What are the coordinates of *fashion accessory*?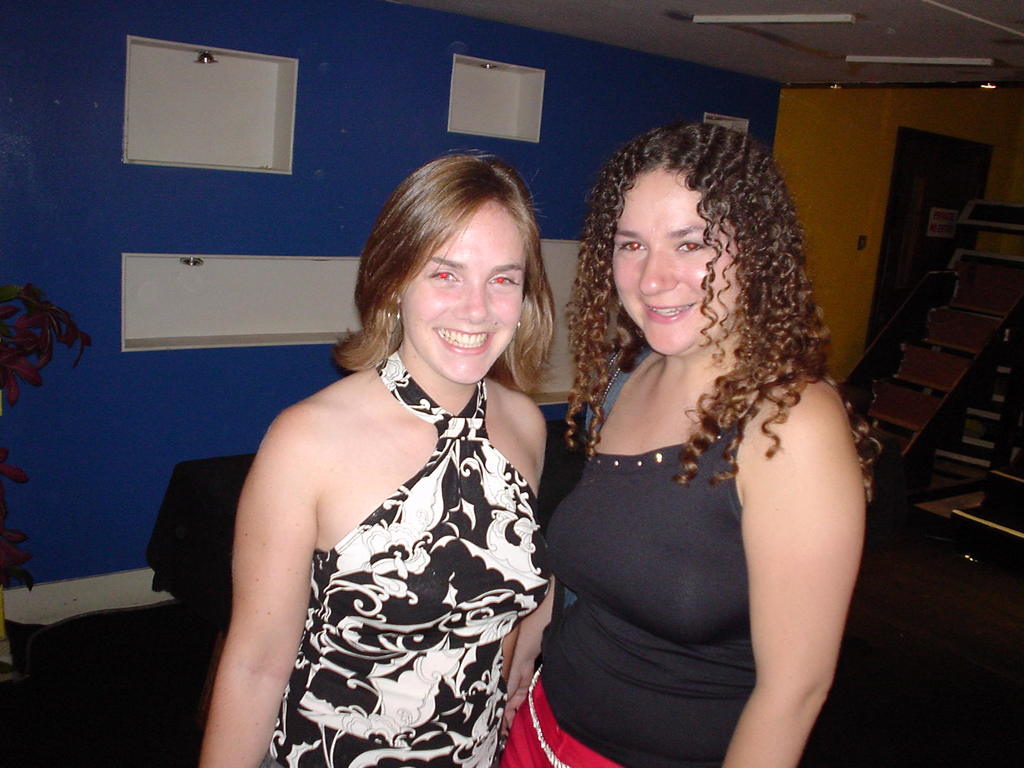
525 660 572 767.
